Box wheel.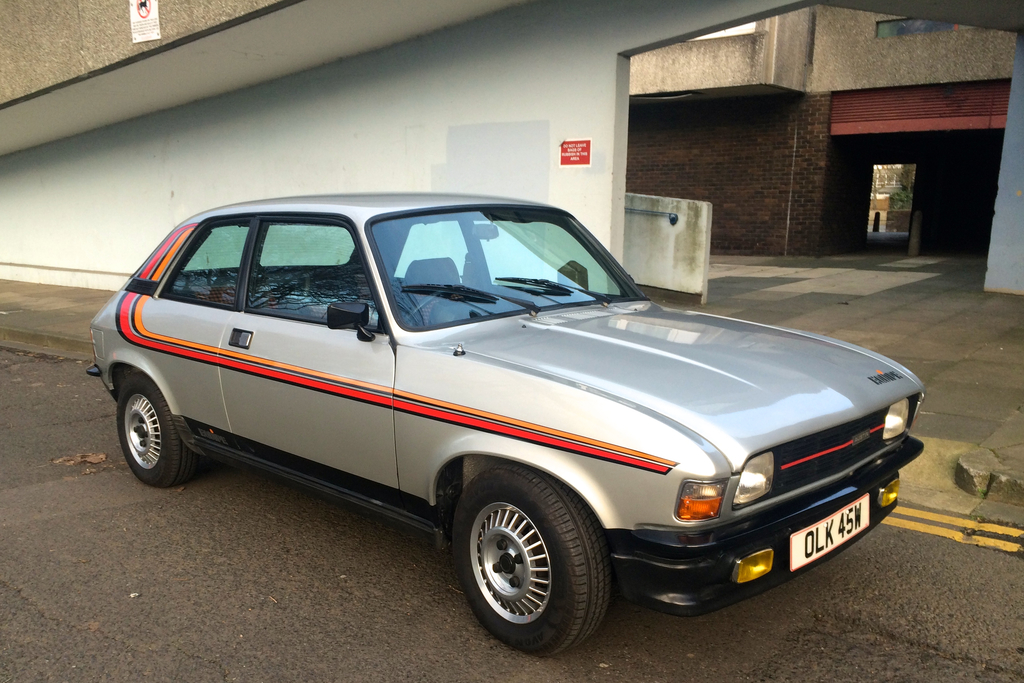
crop(451, 463, 613, 659).
